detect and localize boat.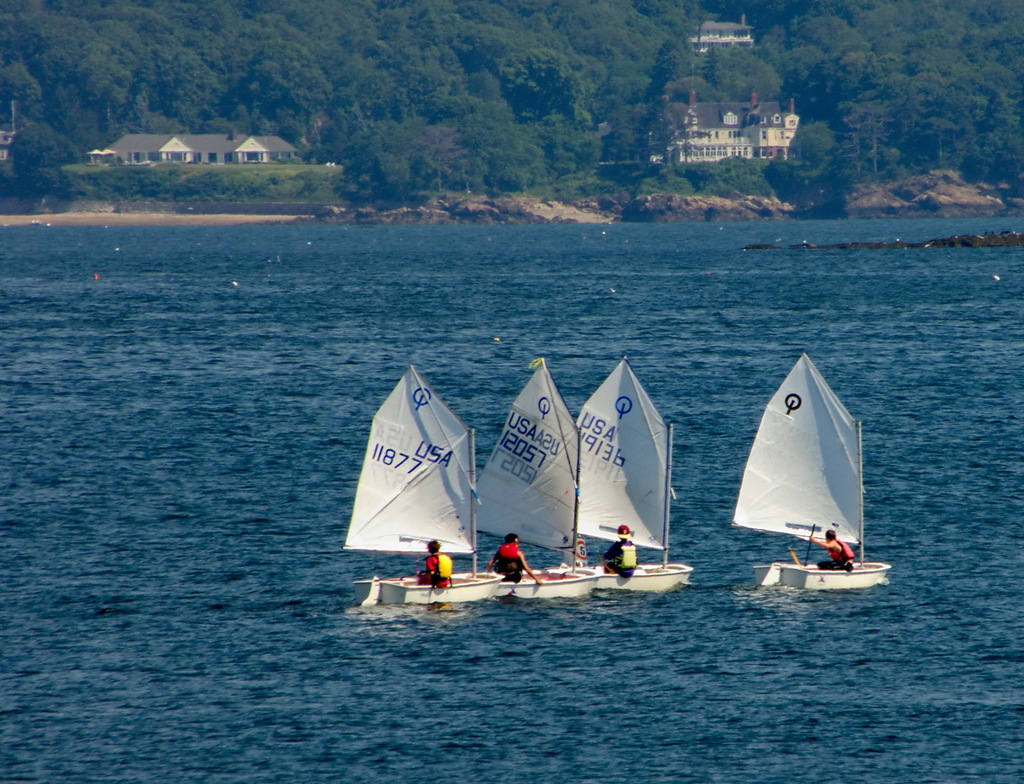
Localized at BBox(353, 364, 499, 610).
